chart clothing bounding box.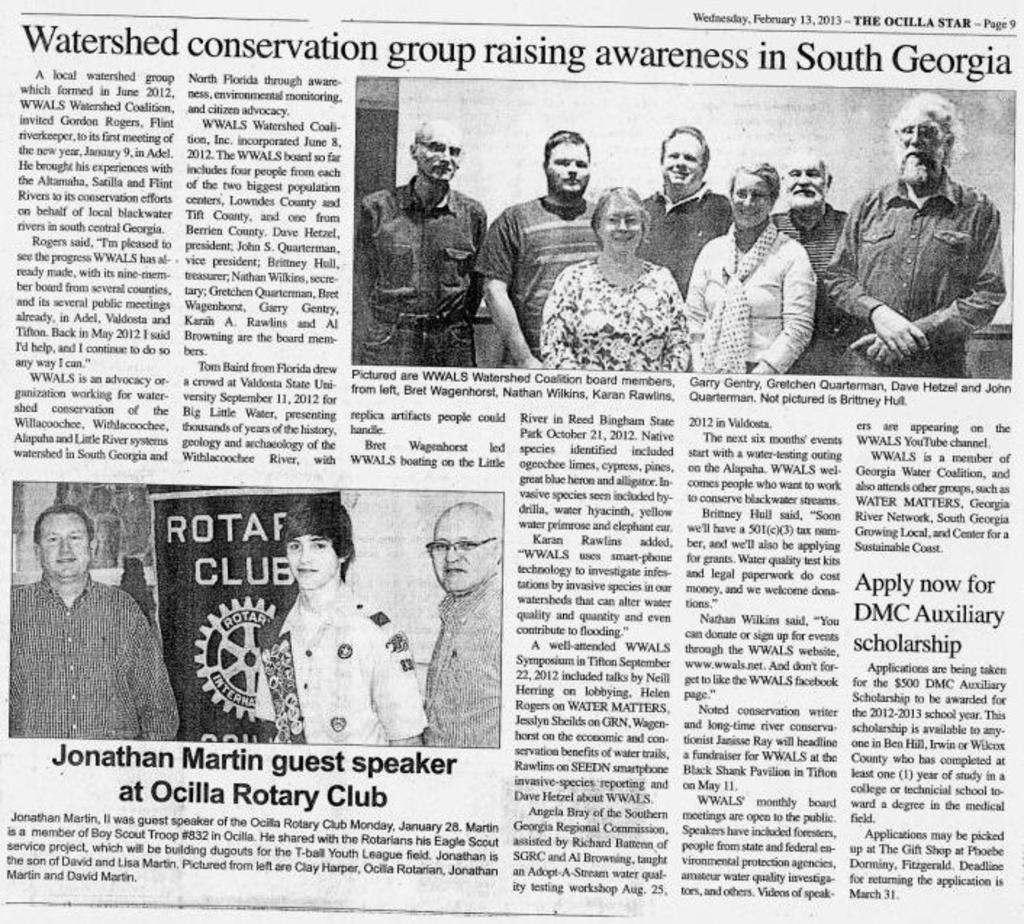
Charted: [690, 238, 818, 368].
